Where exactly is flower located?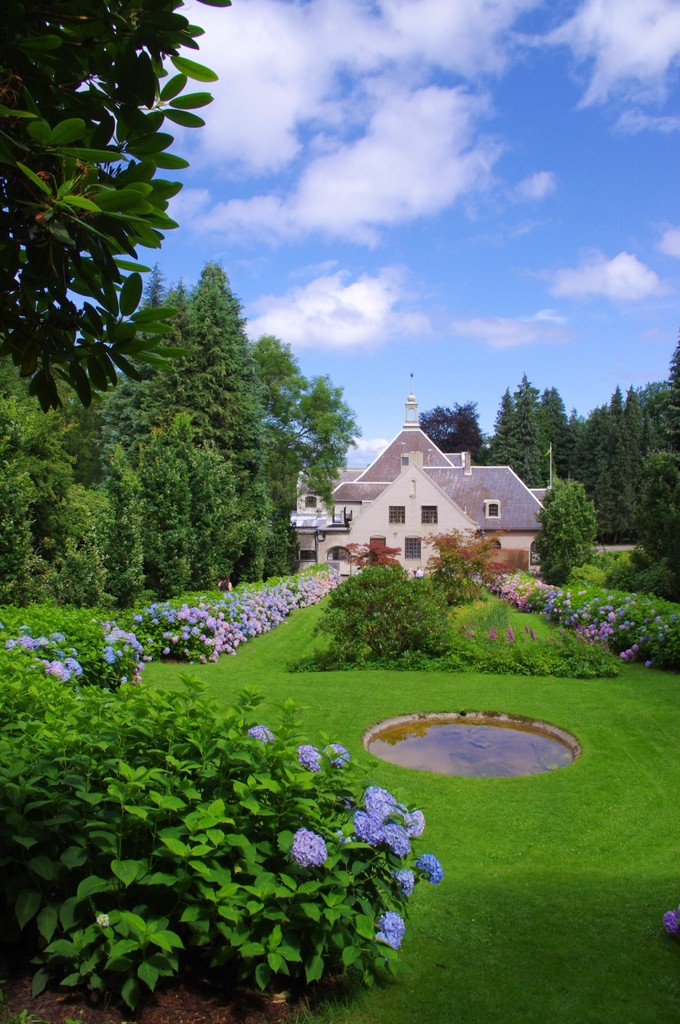
Its bounding box is select_region(296, 743, 324, 772).
